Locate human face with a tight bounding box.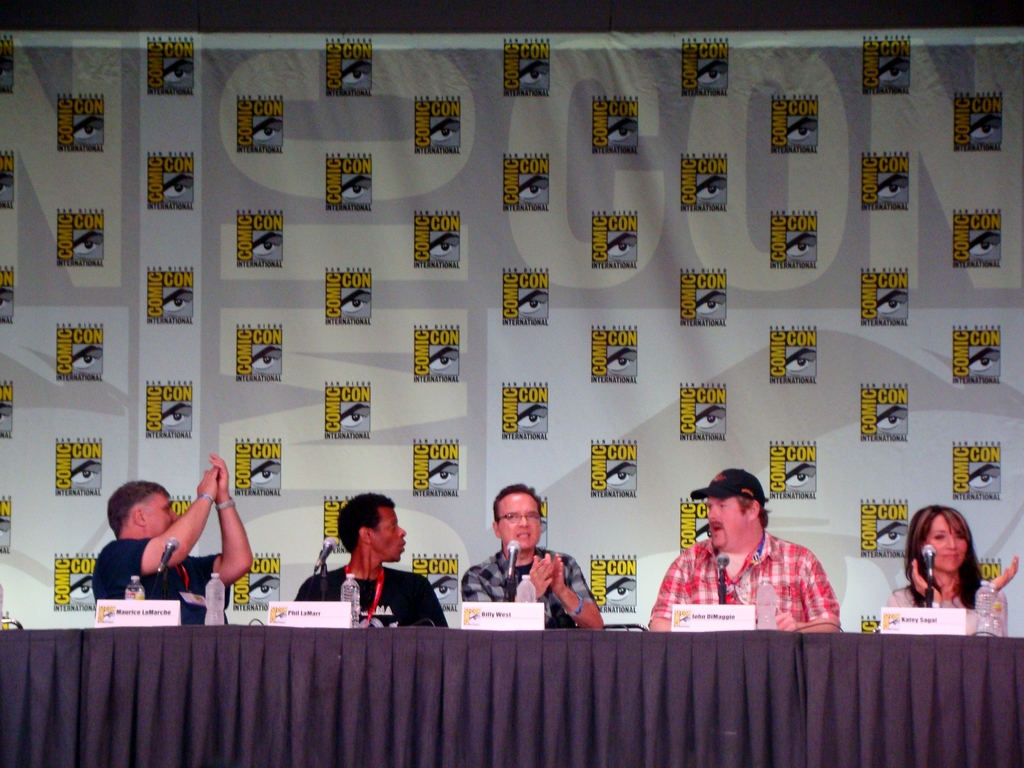
box(923, 514, 965, 572).
